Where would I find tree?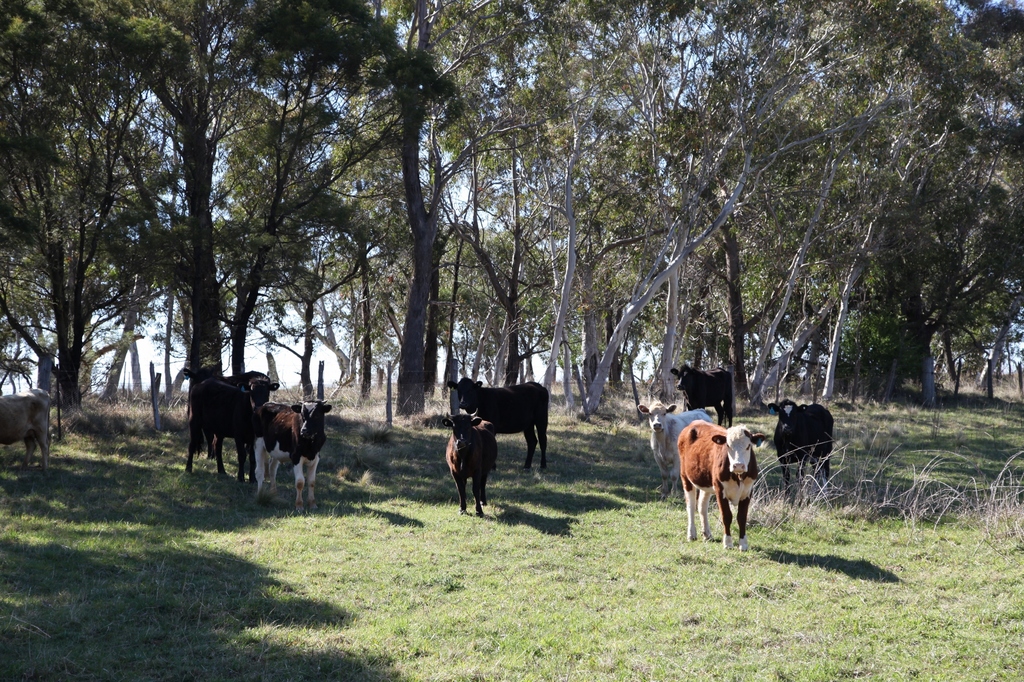
At left=783, top=62, right=1009, bottom=434.
